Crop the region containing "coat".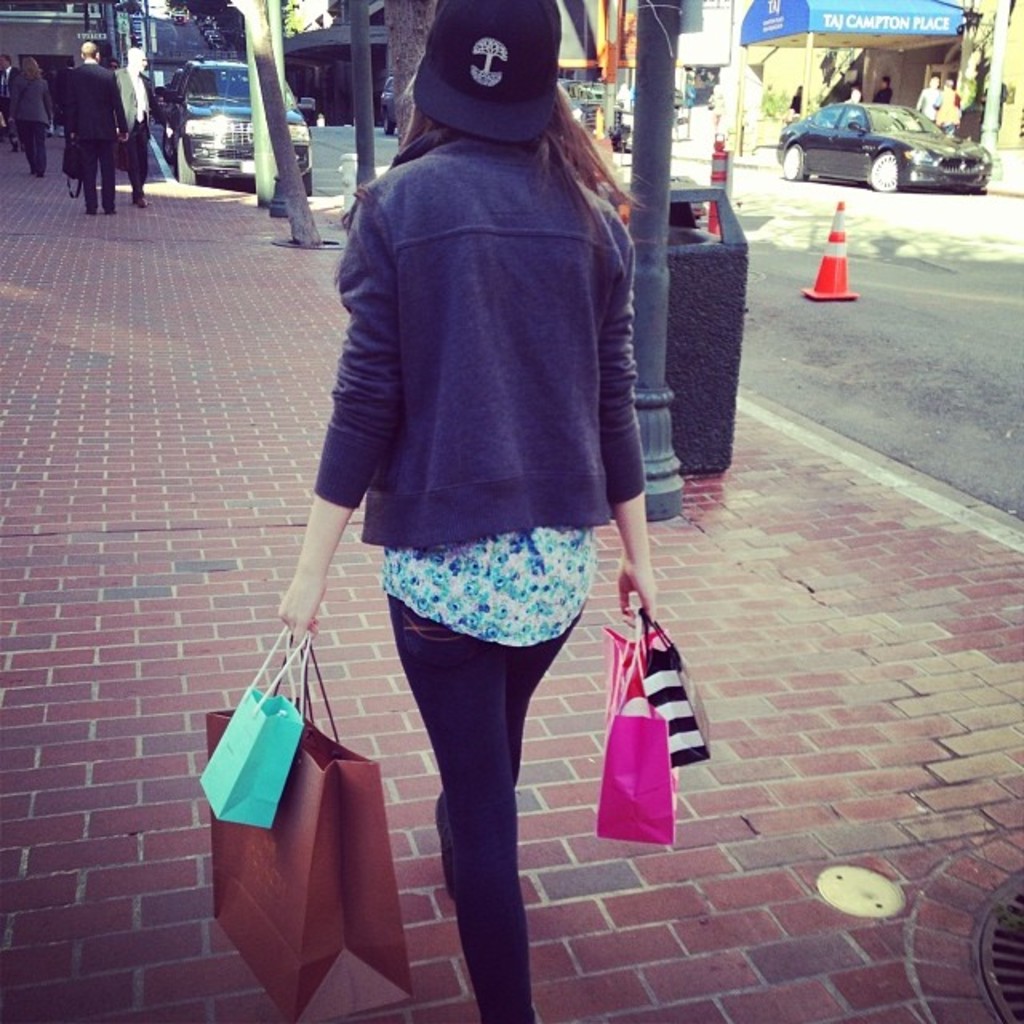
Crop region: 51 54 136 155.
